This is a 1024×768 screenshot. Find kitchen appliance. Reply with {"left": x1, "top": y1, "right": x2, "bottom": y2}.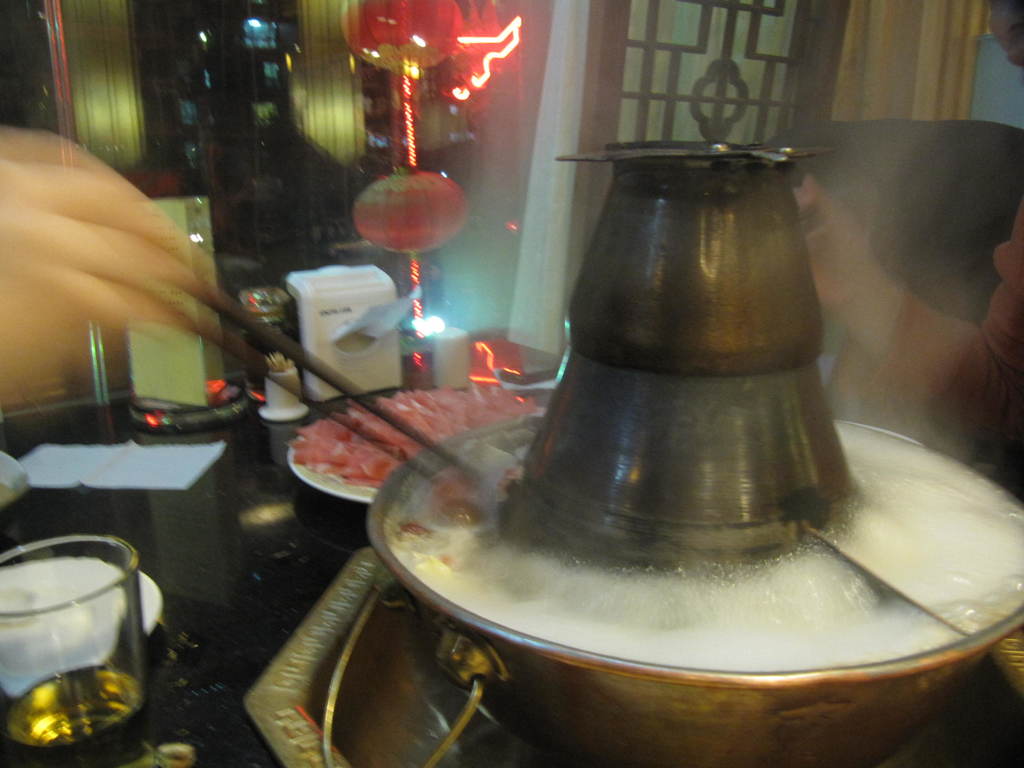
{"left": 0, "top": 532, "right": 156, "bottom": 767}.
